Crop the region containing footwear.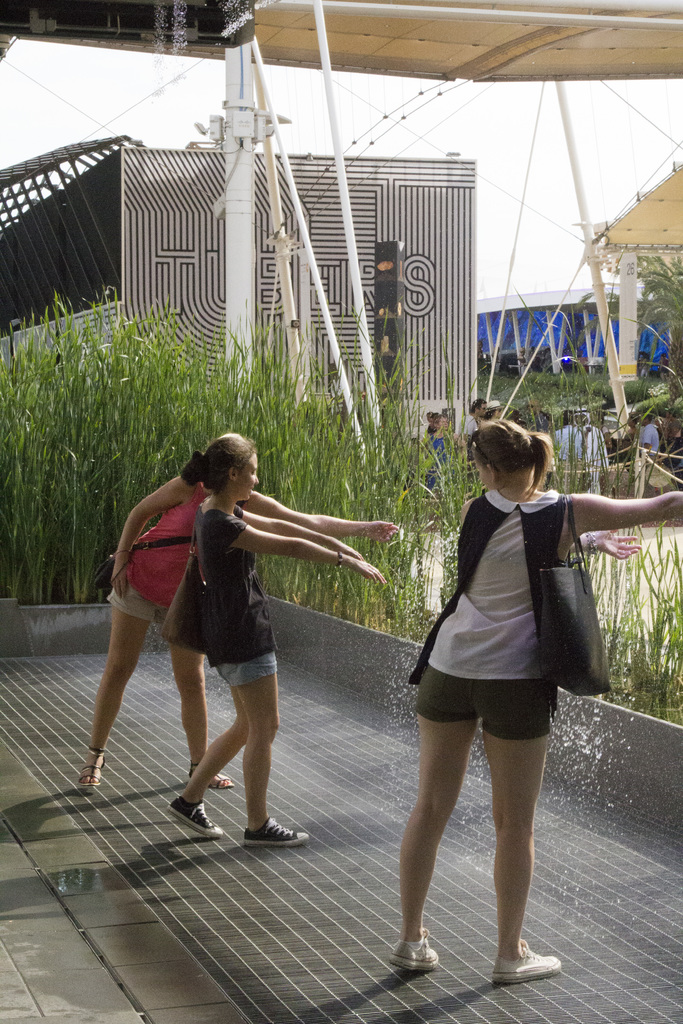
Crop region: bbox=[170, 794, 221, 837].
